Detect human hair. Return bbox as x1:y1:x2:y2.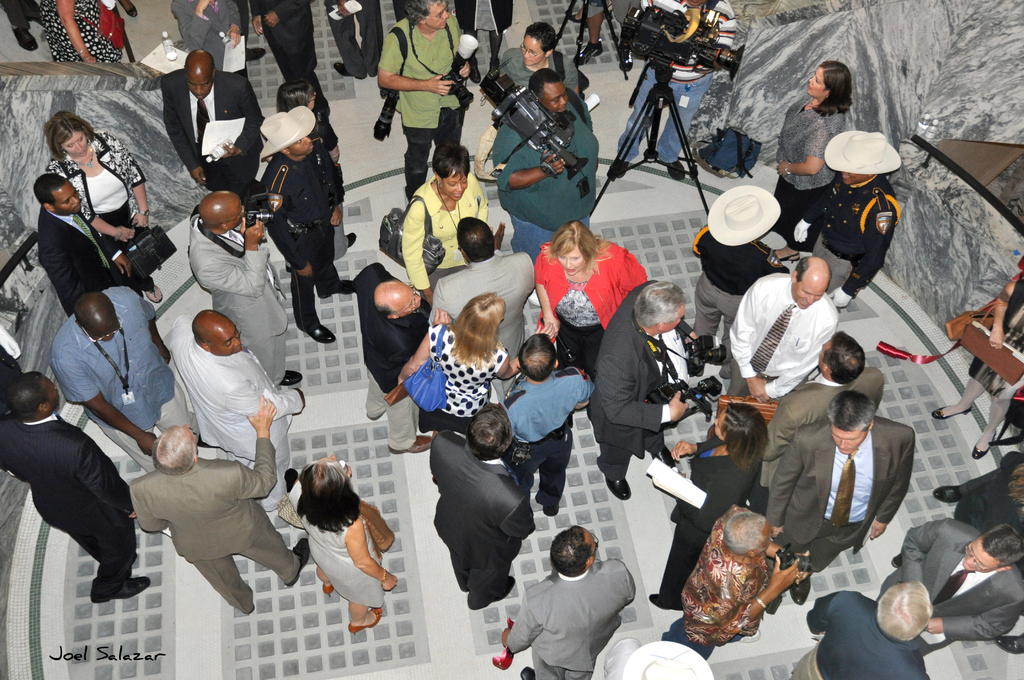
465:395:513:464.
